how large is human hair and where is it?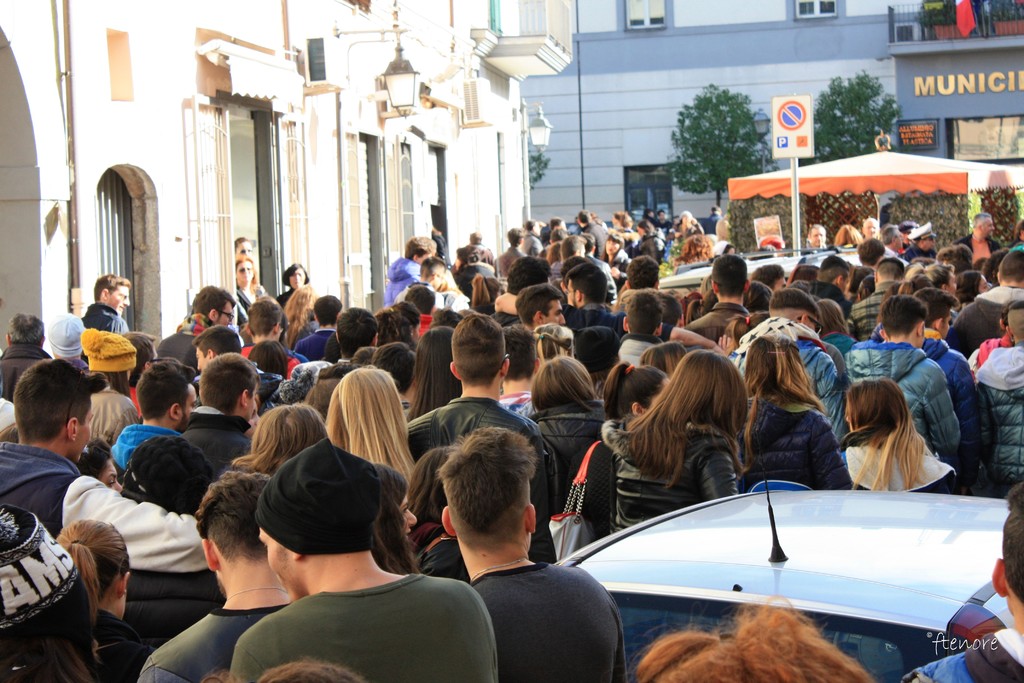
Bounding box: select_region(300, 378, 337, 416).
